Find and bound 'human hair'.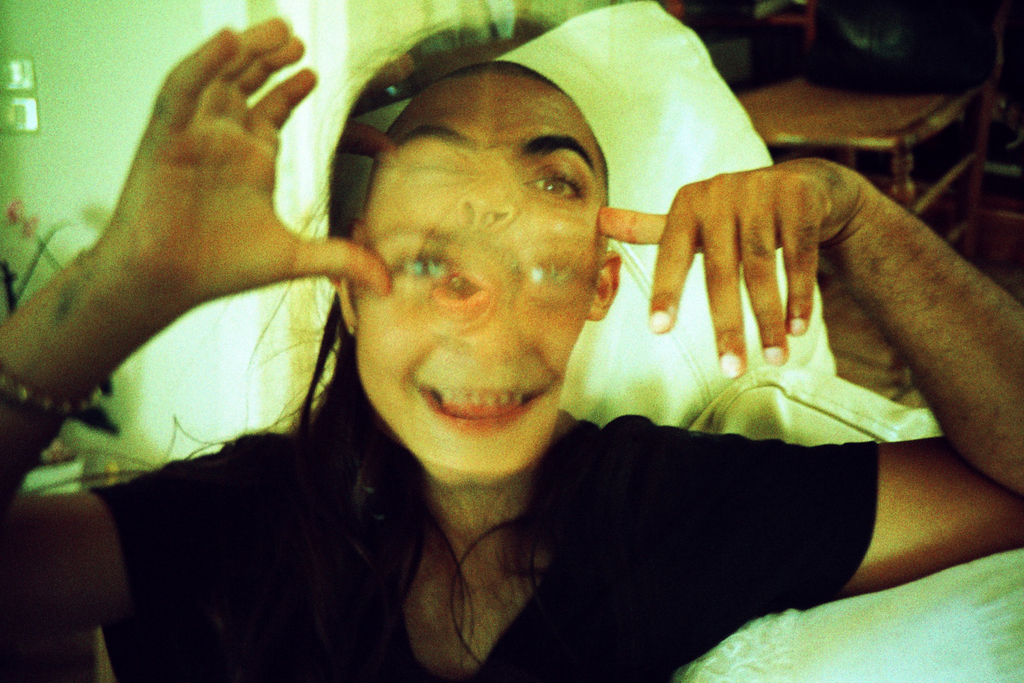
Bound: select_region(24, 62, 612, 666).
